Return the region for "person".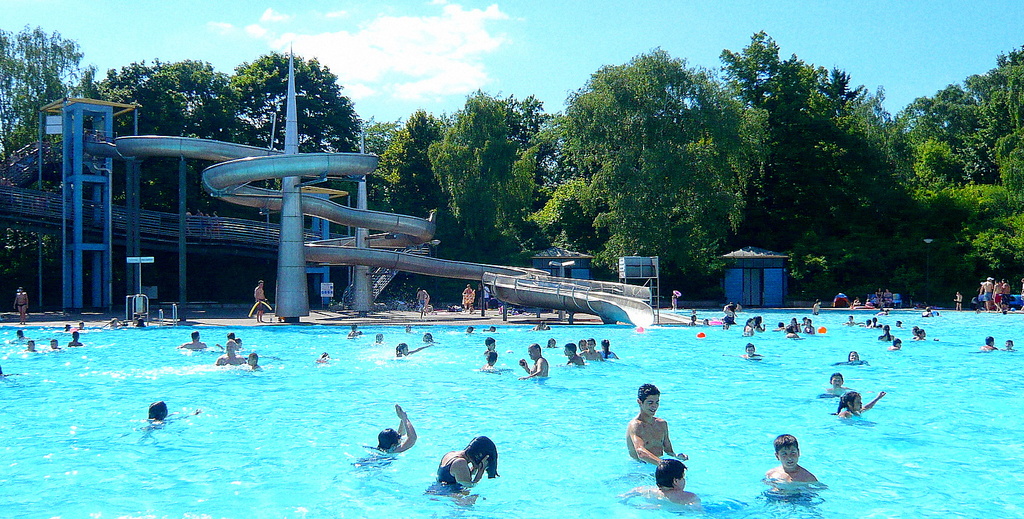
crop(252, 275, 268, 324).
